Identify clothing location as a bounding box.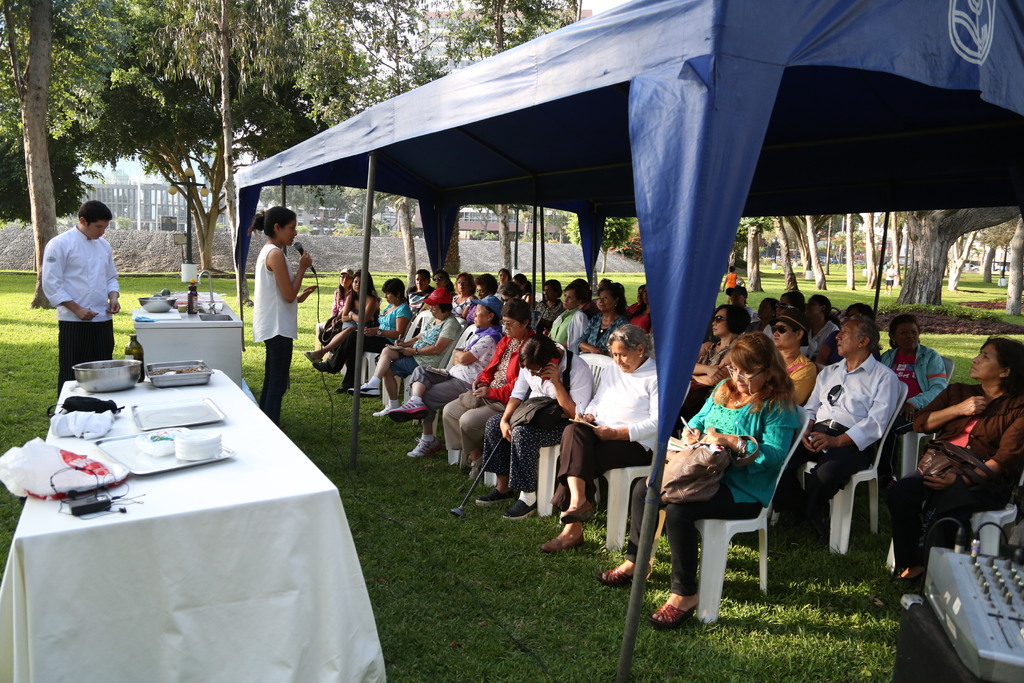
detection(331, 265, 357, 320).
